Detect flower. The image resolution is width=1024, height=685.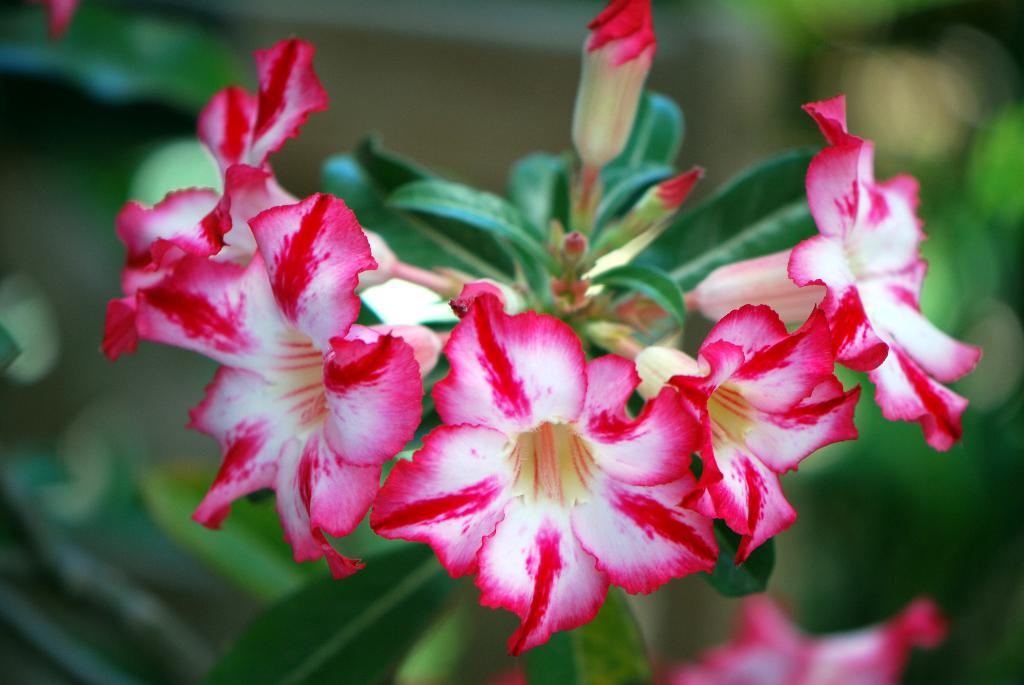
bbox=[106, 194, 444, 587].
